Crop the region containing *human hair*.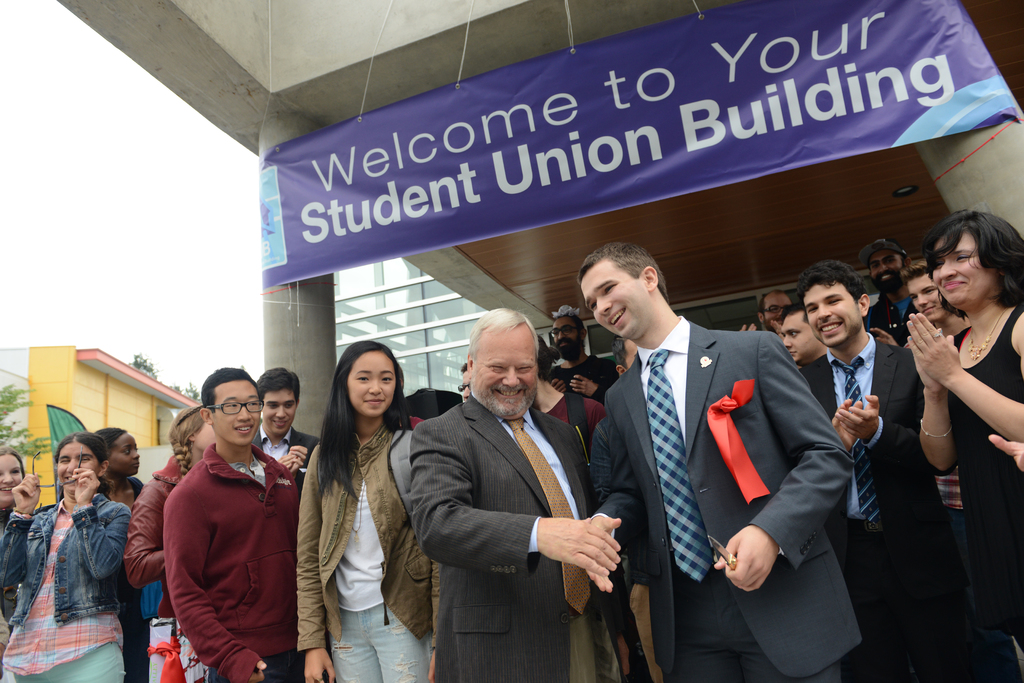
Crop region: 198 366 257 413.
